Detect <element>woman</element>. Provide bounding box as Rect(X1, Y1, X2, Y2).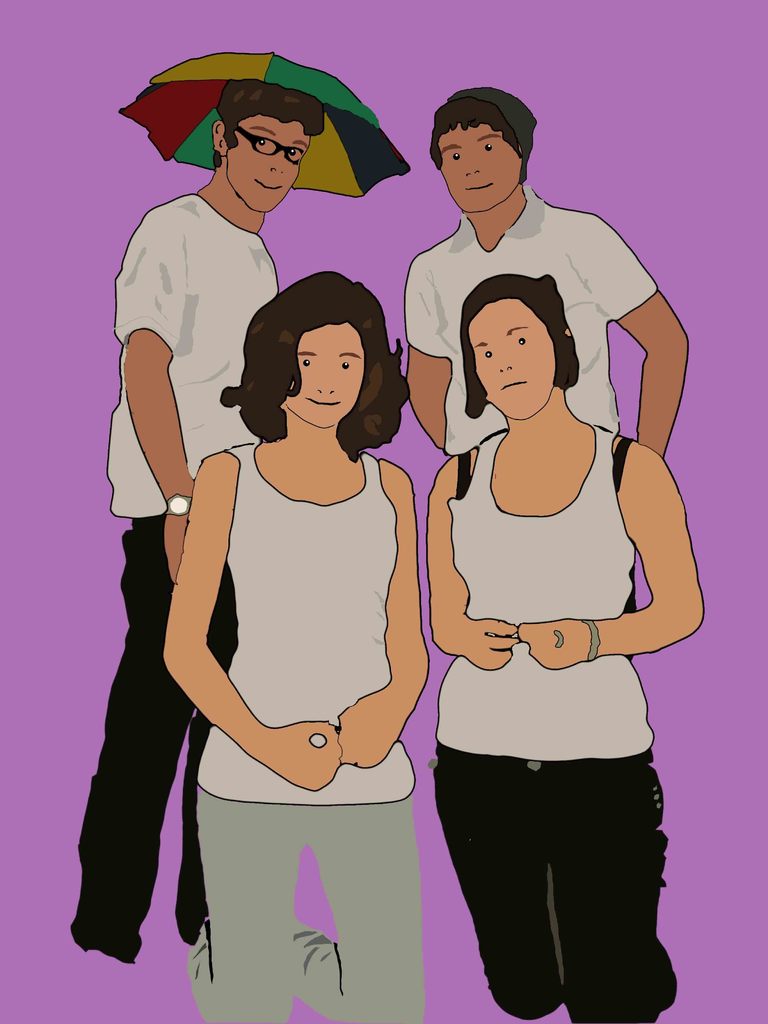
Rect(161, 271, 426, 1023).
